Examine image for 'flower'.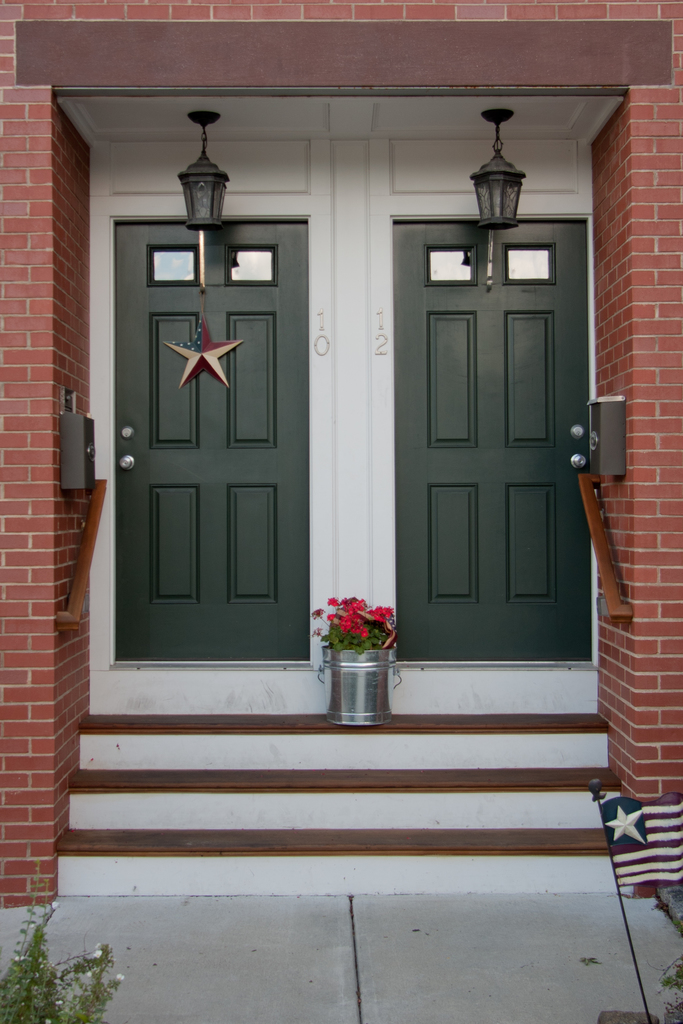
Examination result: detection(58, 974, 63, 982).
